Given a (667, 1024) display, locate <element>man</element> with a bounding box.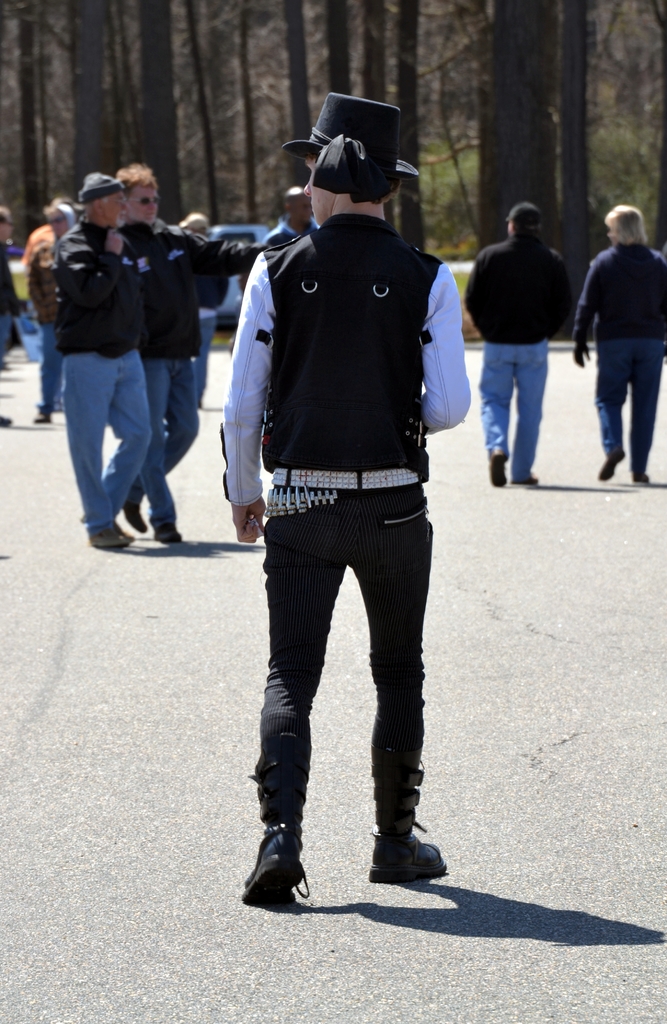
Located: rect(53, 170, 156, 554).
